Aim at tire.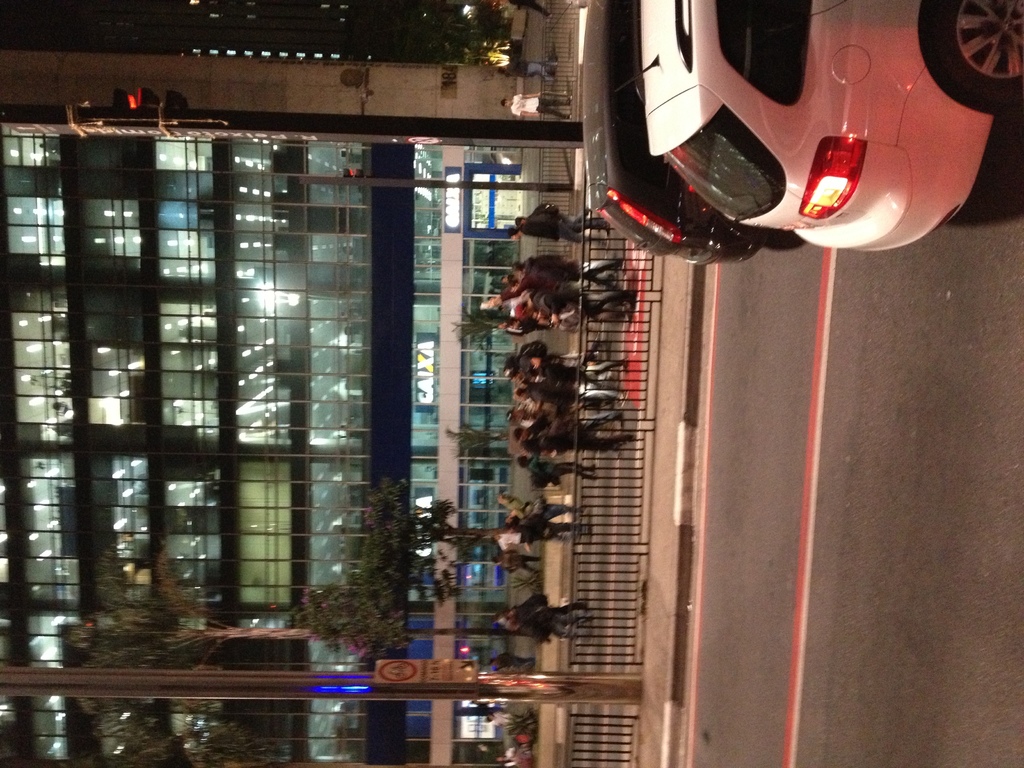
Aimed at bbox(935, 0, 1023, 84).
